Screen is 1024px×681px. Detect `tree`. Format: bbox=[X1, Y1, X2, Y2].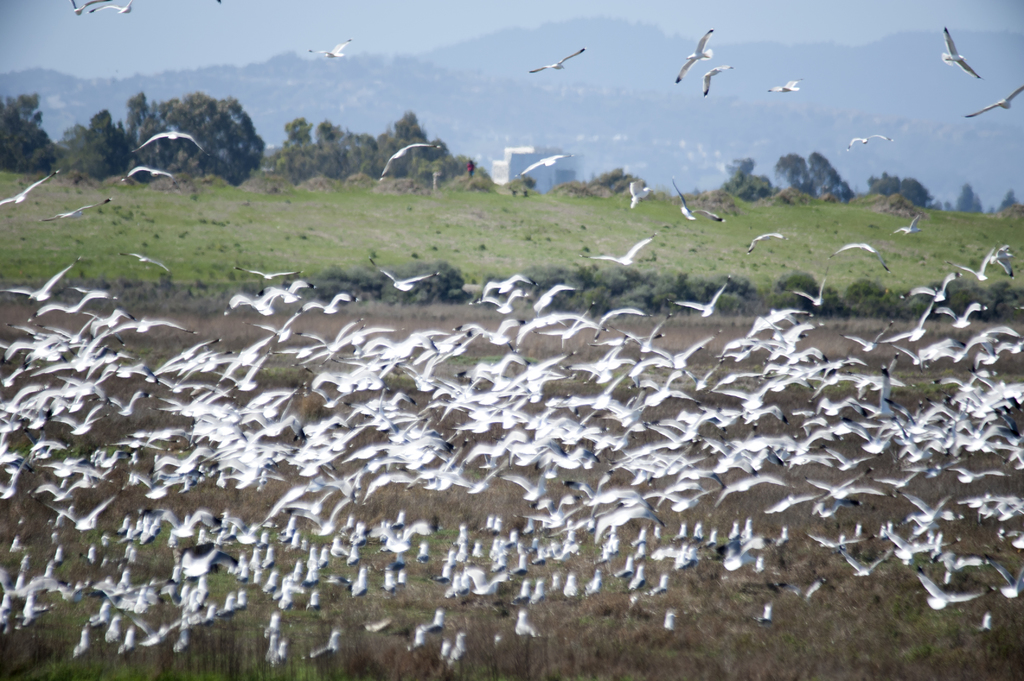
bbox=[269, 110, 475, 188].
